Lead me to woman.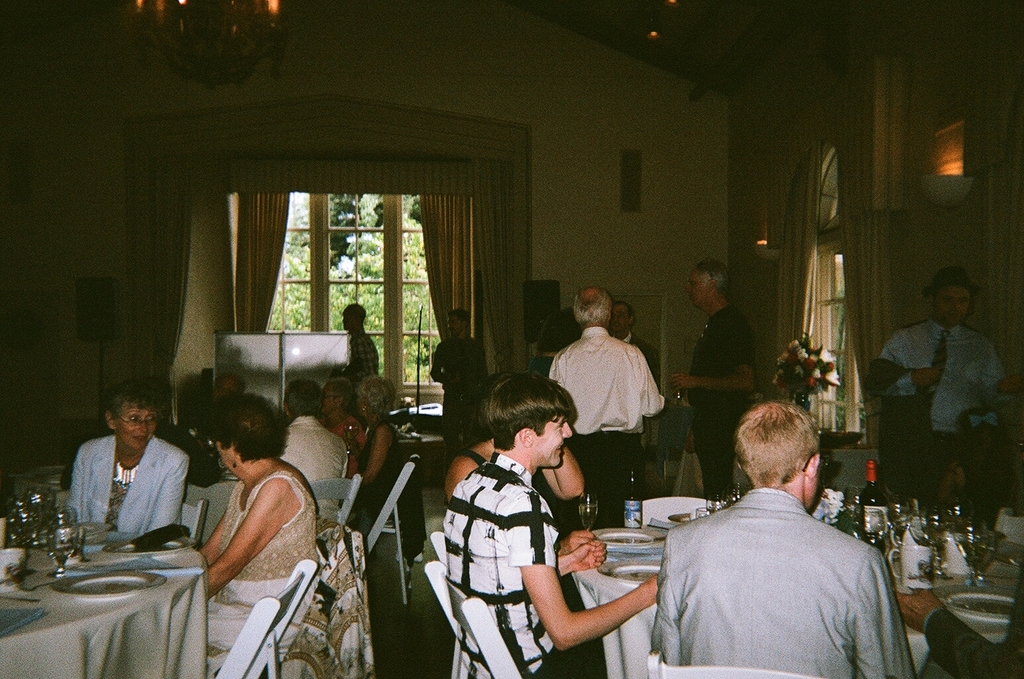
Lead to l=344, t=377, r=399, b=512.
